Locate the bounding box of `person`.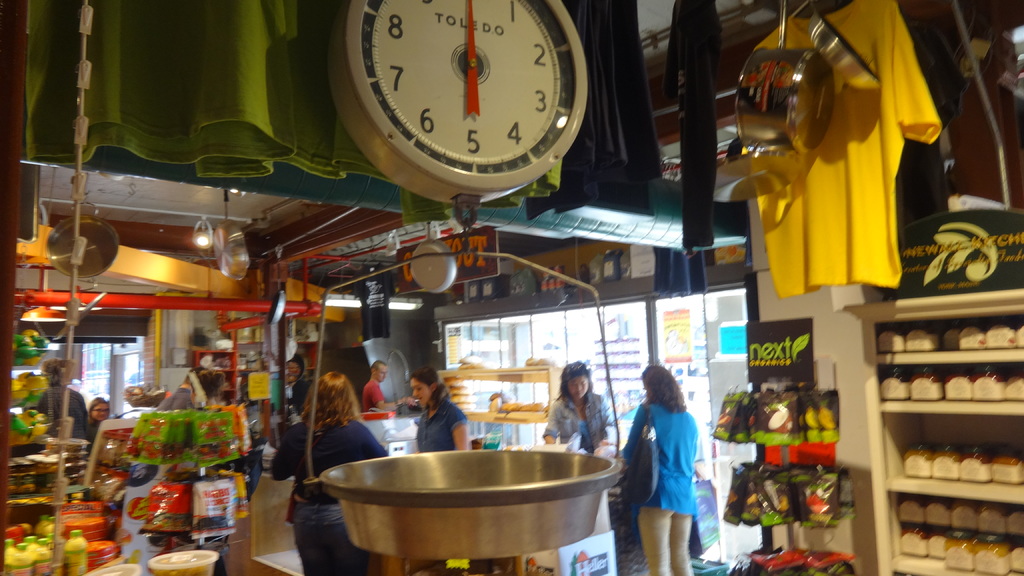
Bounding box: (156,371,204,410).
